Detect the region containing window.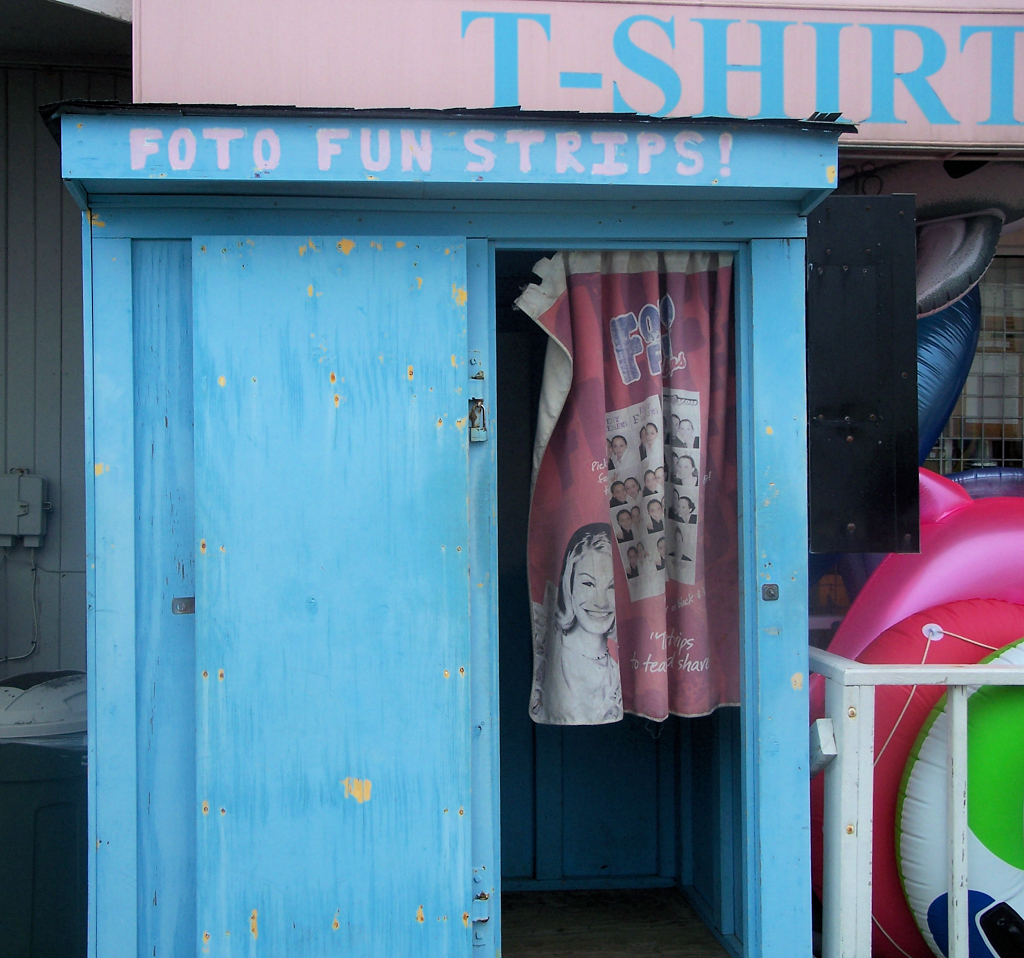
(962,441,983,460).
